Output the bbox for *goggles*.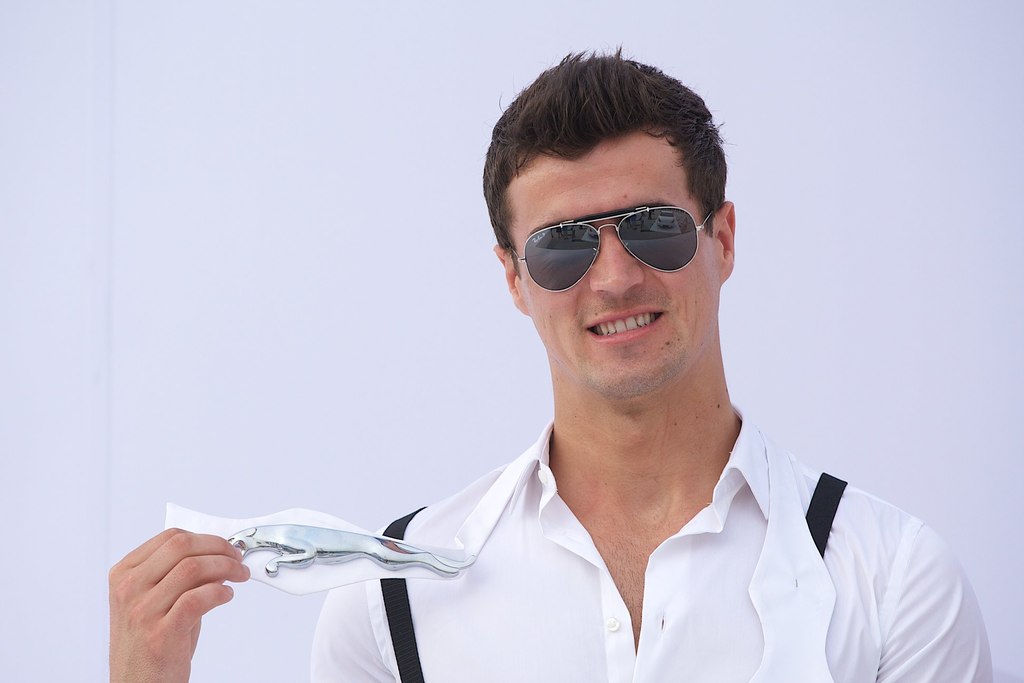
BBox(508, 192, 723, 292).
